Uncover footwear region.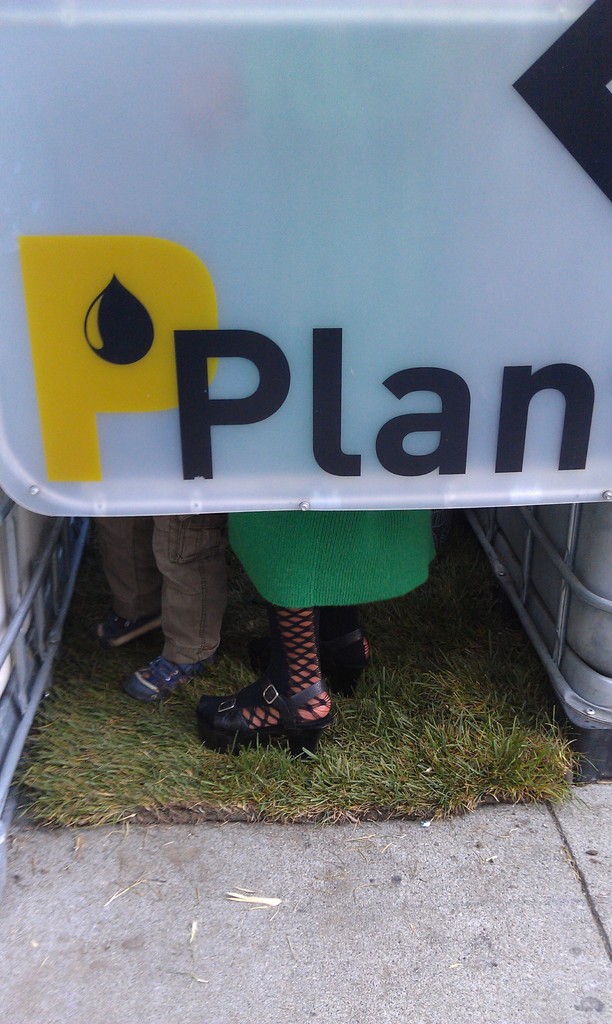
Uncovered: [left=88, top=603, right=162, bottom=648].
